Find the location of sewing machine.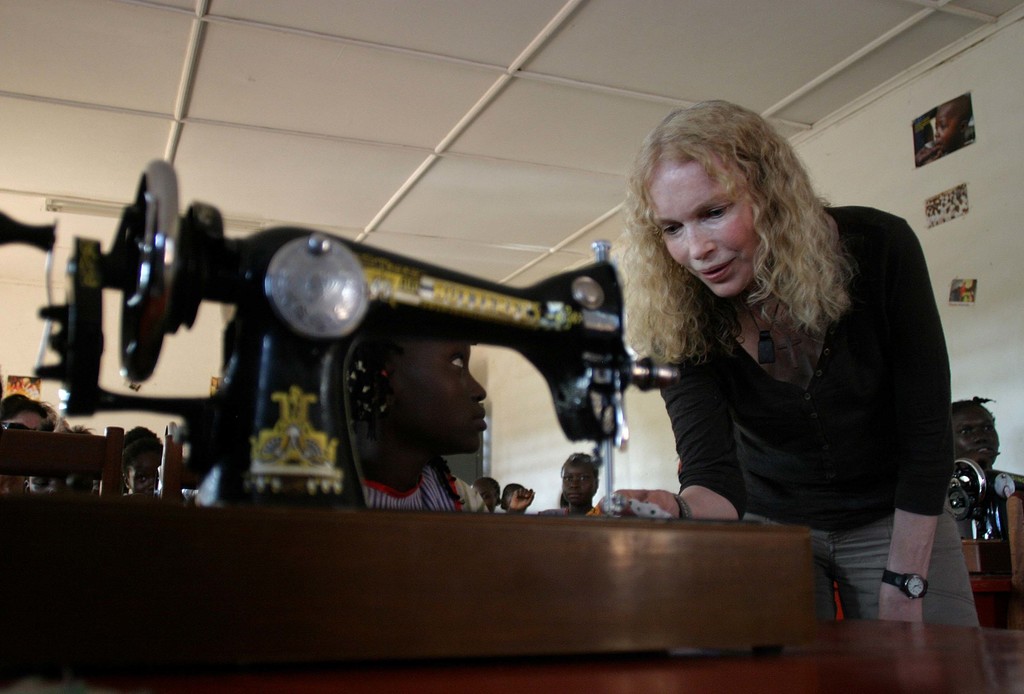
Location: rect(0, 154, 687, 513).
